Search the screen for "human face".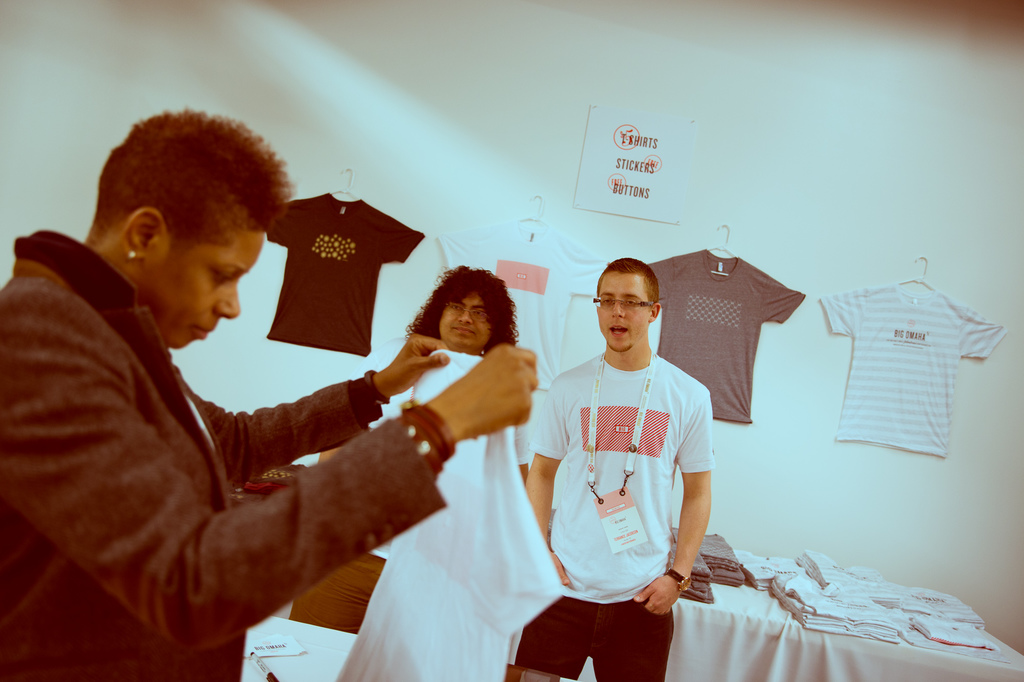
Found at locate(441, 287, 495, 351).
